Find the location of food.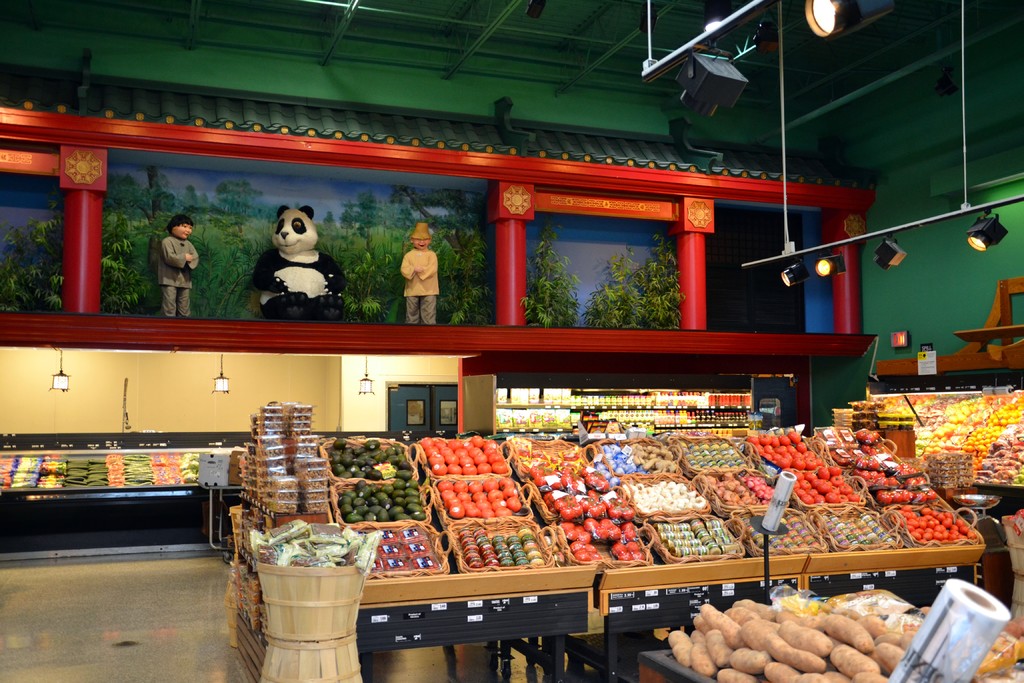
Location: BBox(891, 461, 918, 475).
